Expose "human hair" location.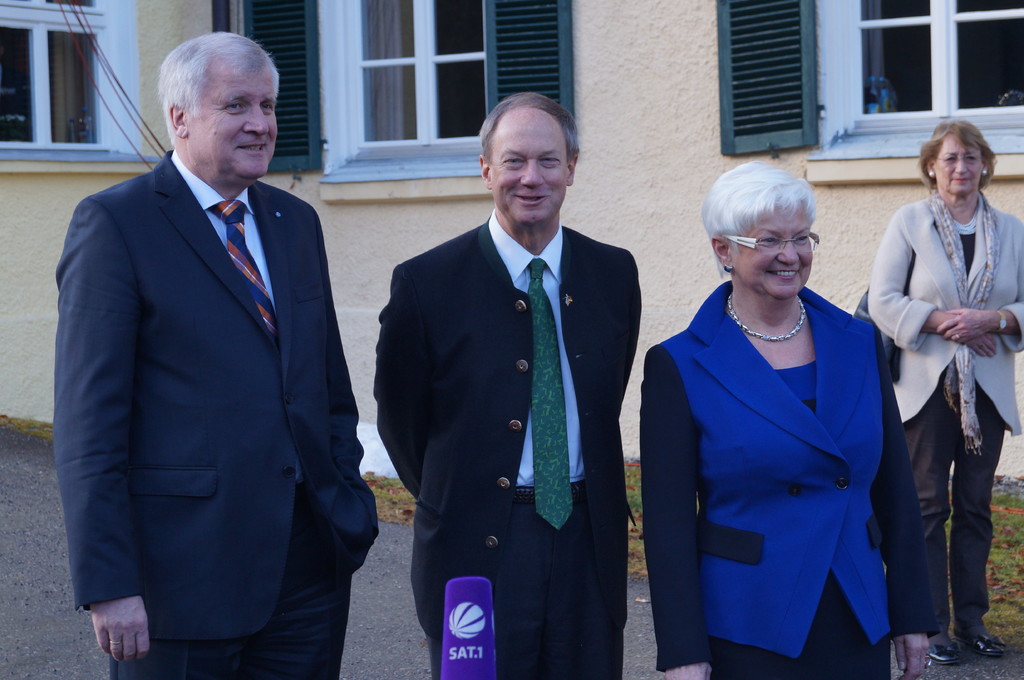
Exposed at box(476, 93, 581, 169).
